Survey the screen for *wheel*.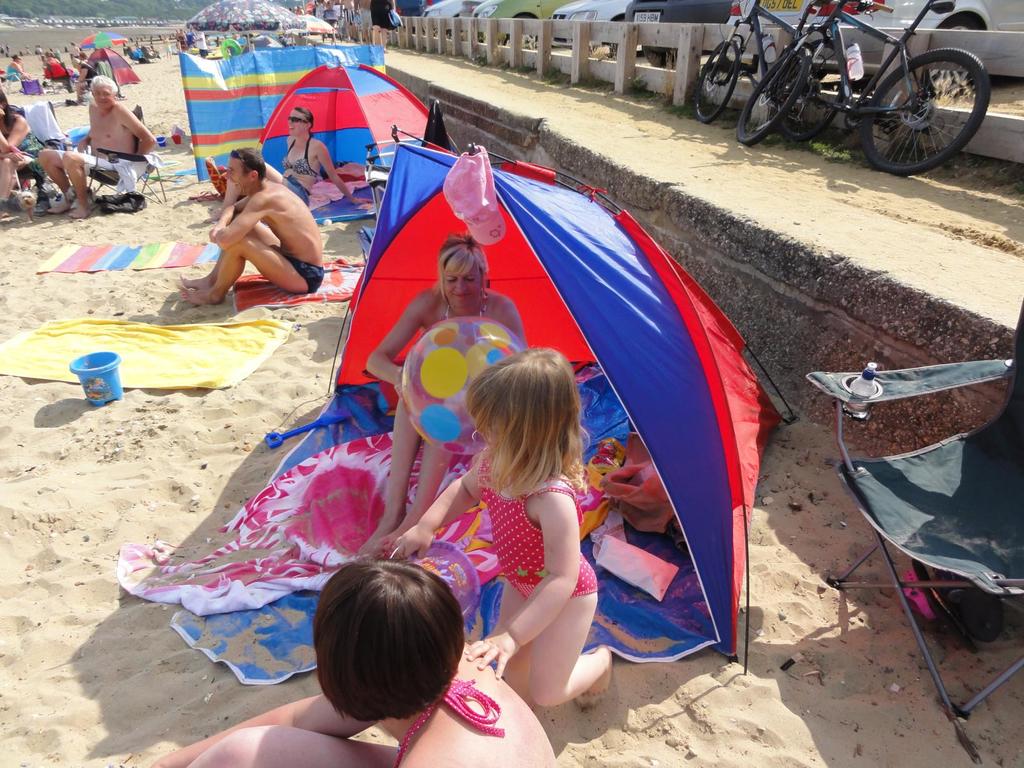
Survey found: detection(937, 11, 981, 29).
